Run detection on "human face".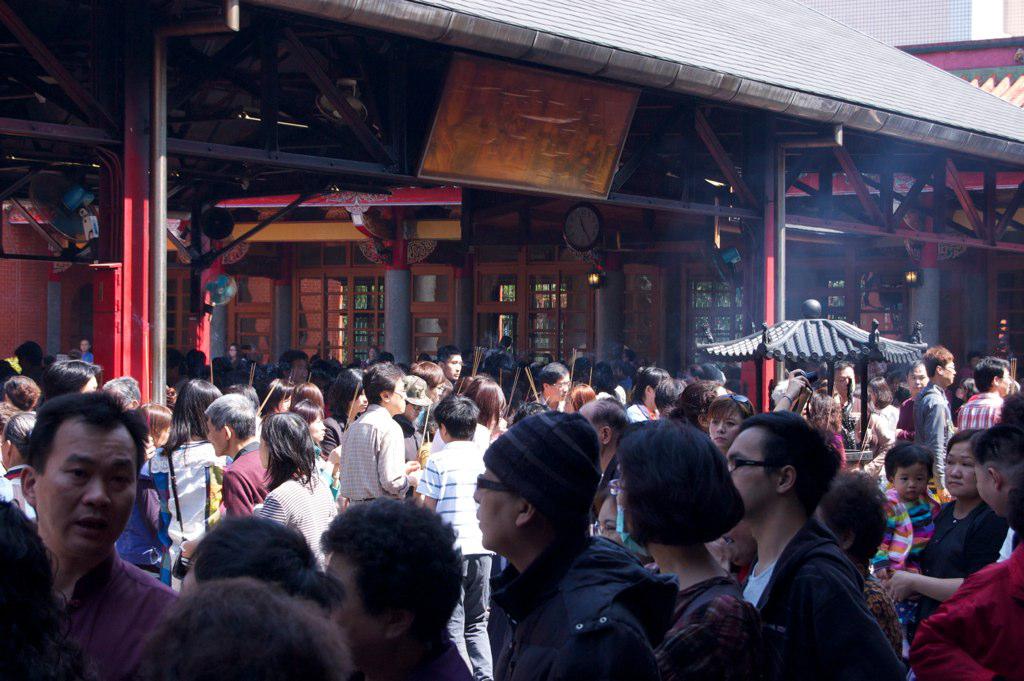
Result: bbox(896, 464, 924, 500).
